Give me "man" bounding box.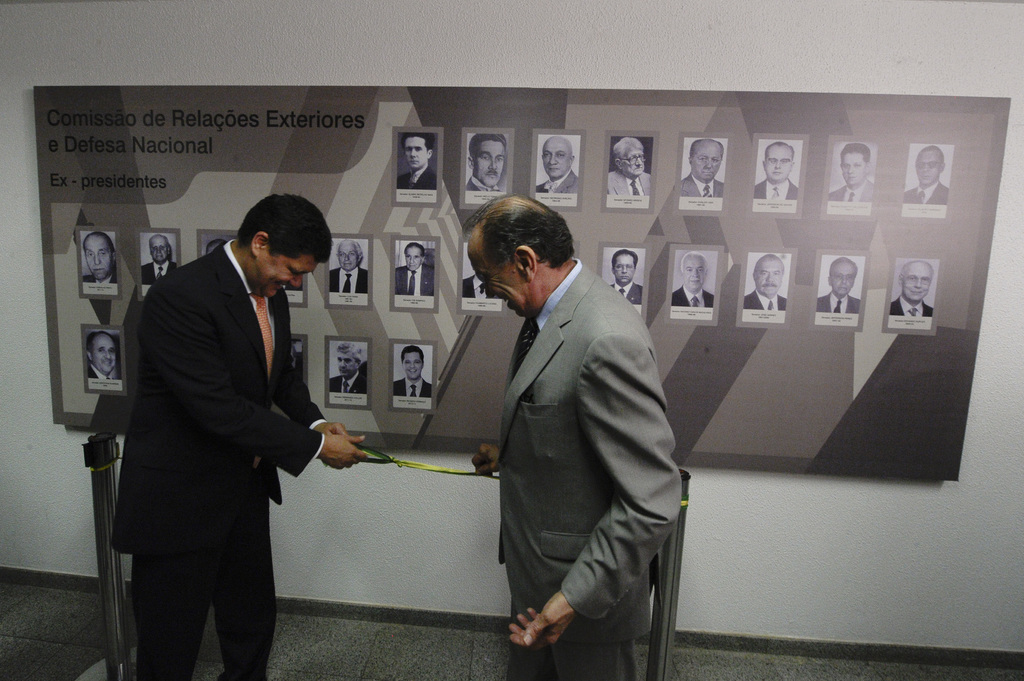
<region>538, 140, 575, 195</region>.
